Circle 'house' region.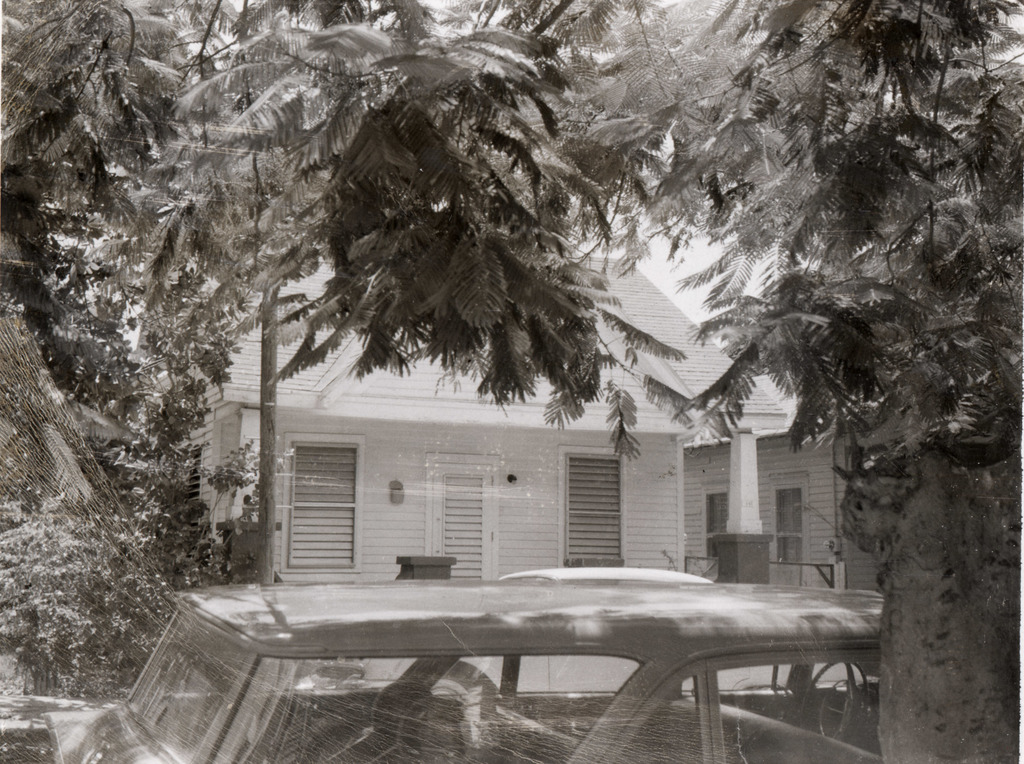
Region: 678/371/888/587.
